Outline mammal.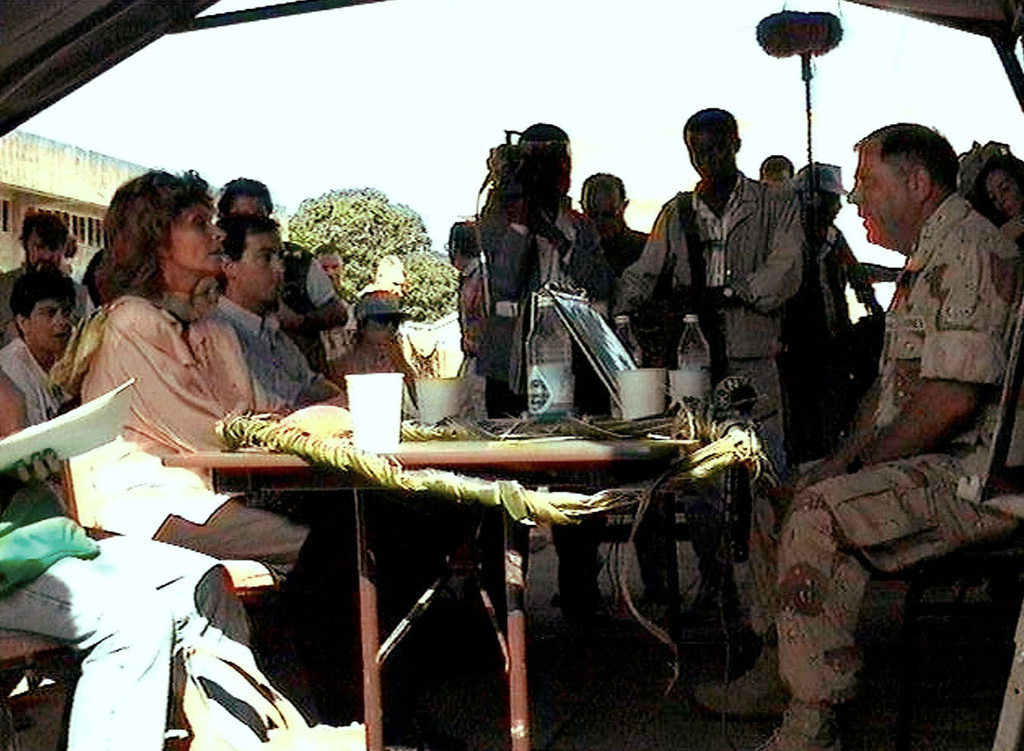
Outline: x1=980, y1=145, x2=1023, y2=240.
